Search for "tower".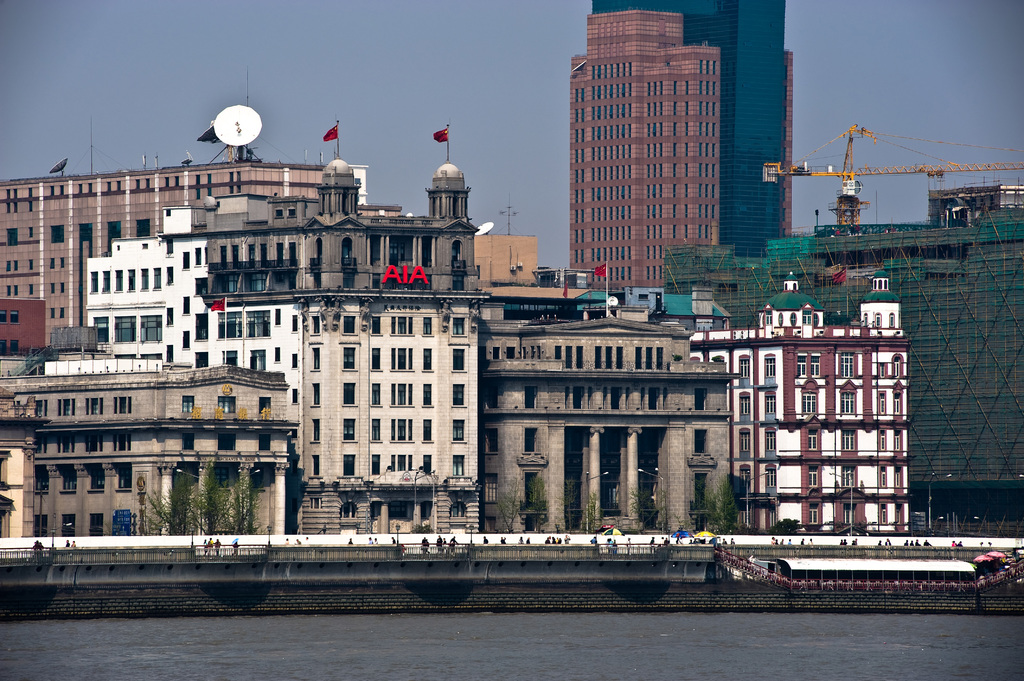
Found at [589, 0, 790, 267].
